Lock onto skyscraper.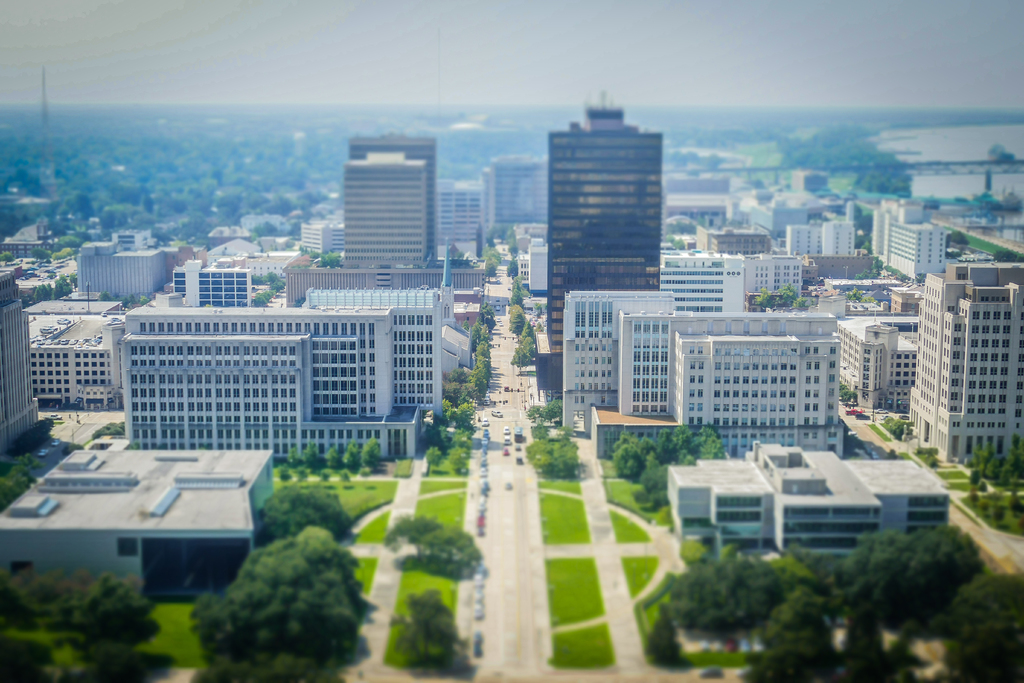
Locked: crop(663, 304, 834, 431).
